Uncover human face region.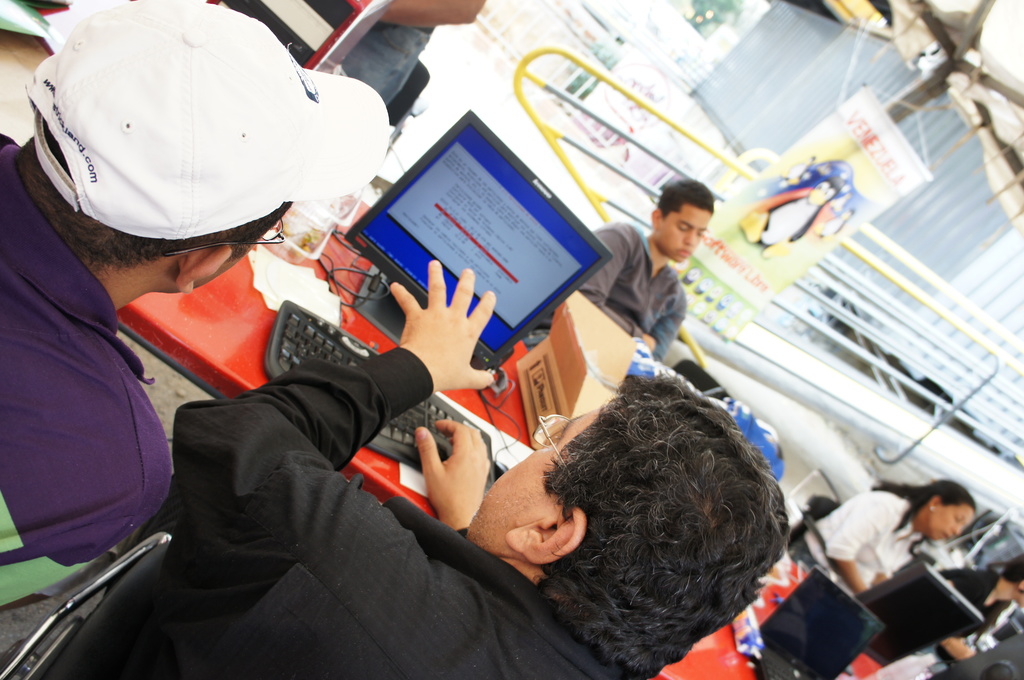
Uncovered: pyautogui.locateOnScreen(668, 211, 709, 264).
